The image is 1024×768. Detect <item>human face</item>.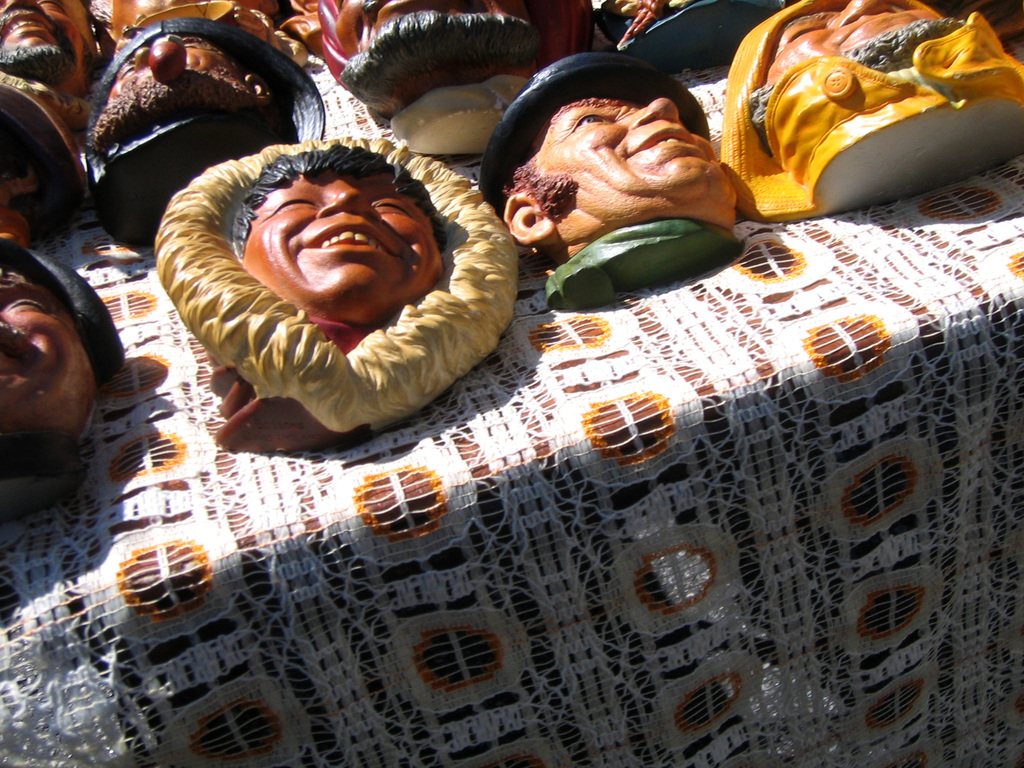
Detection: select_region(243, 169, 447, 319).
